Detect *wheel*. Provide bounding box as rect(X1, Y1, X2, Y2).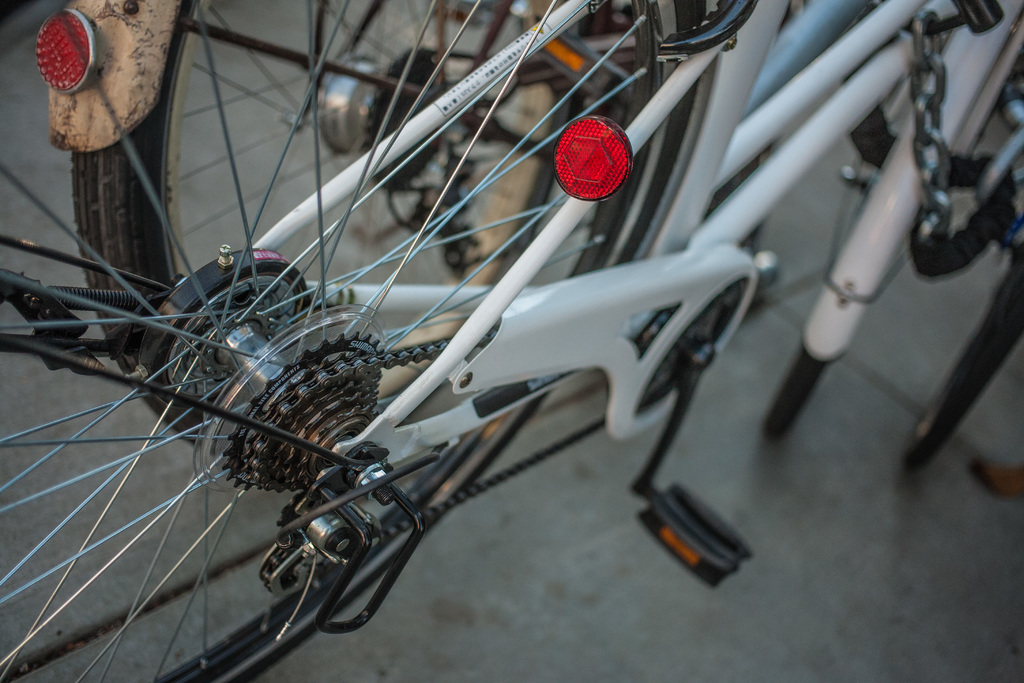
rect(70, 4, 635, 473).
